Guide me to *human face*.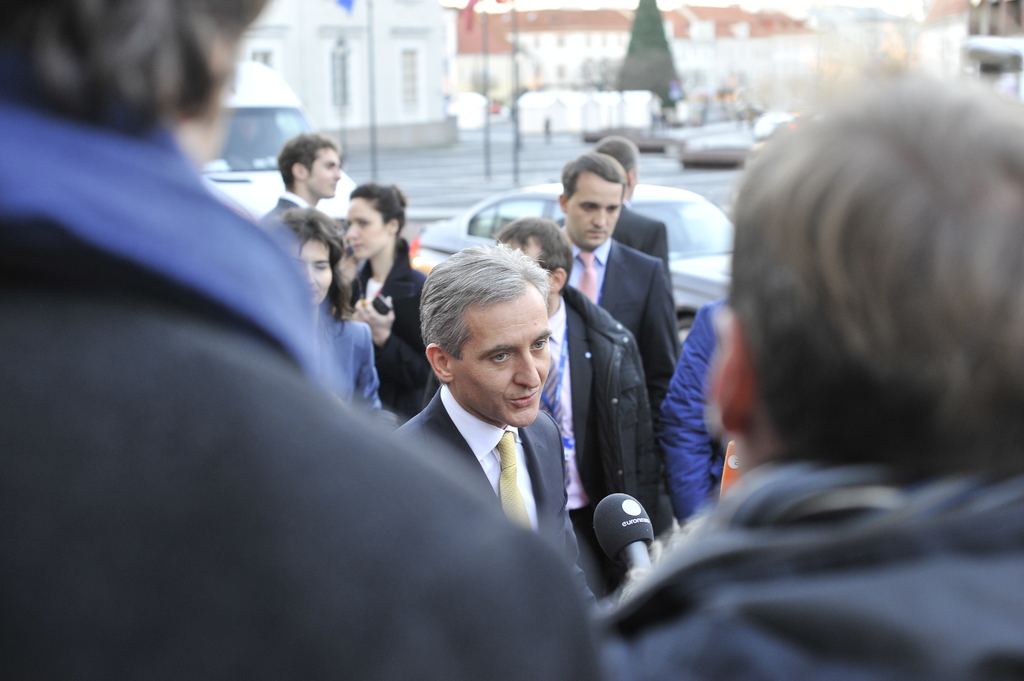
Guidance: select_region(292, 241, 333, 308).
